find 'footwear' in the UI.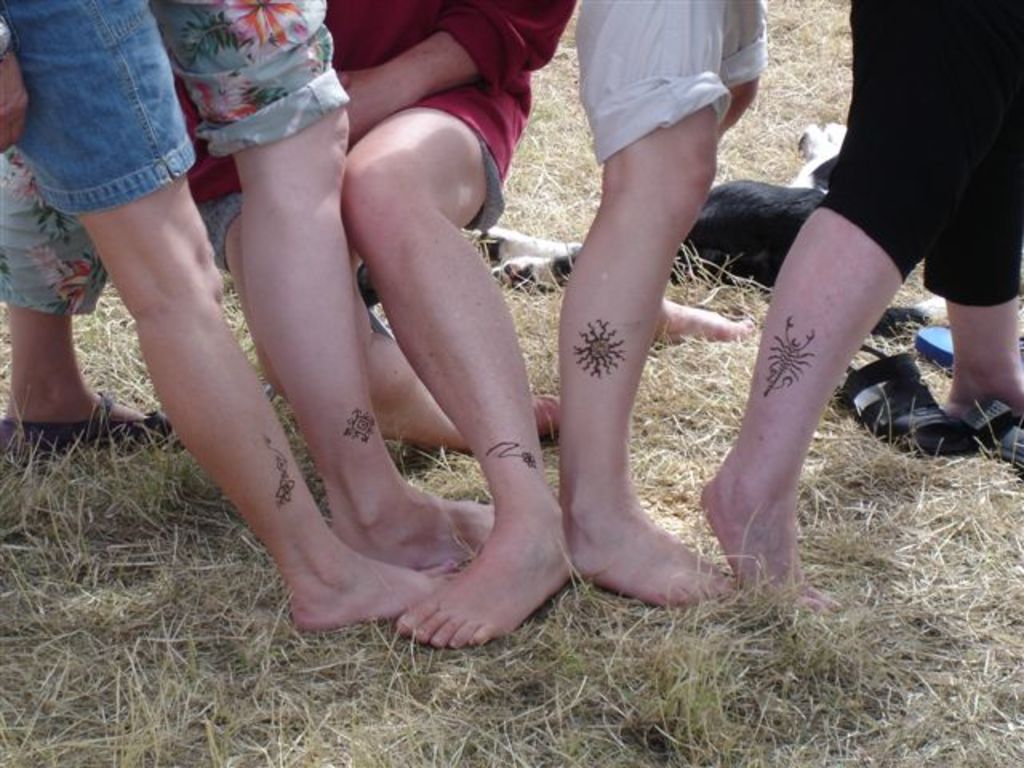
UI element at detection(834, 357, 973, 458).
